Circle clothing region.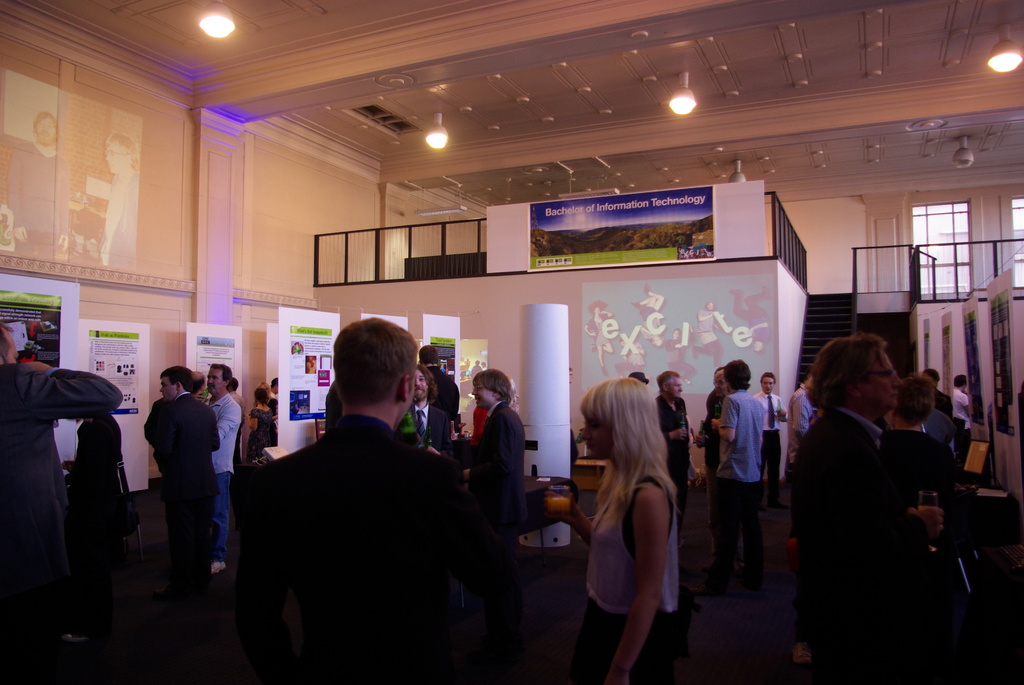
Region: box=[787, 404, 908, 684].
